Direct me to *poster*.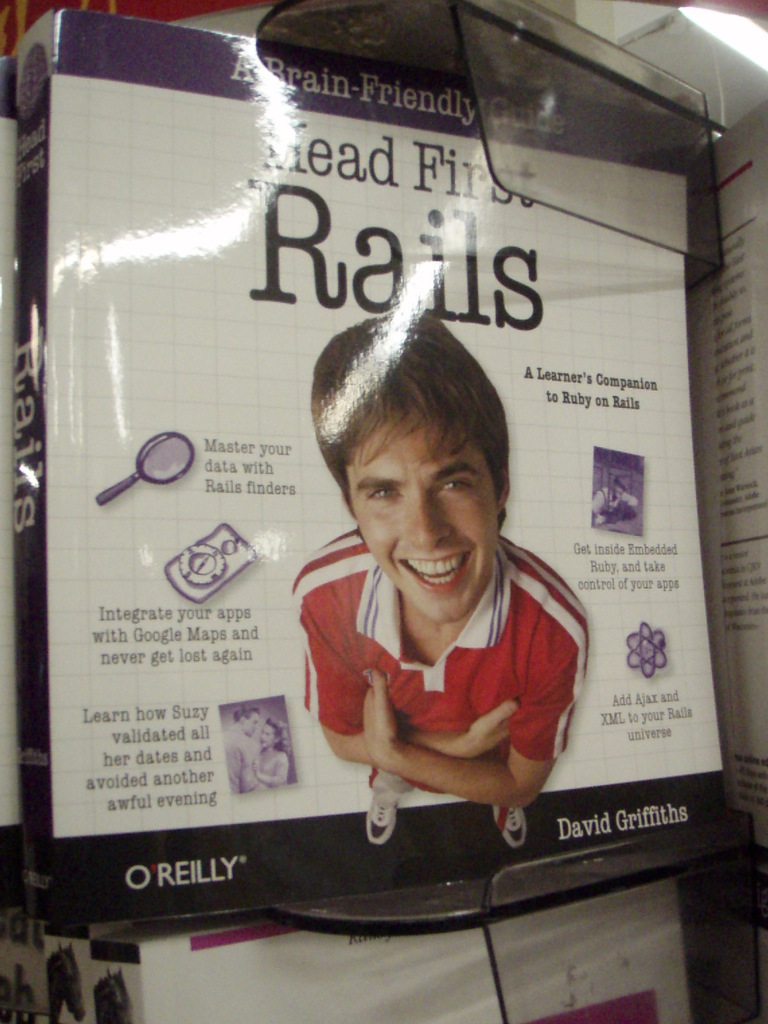
Direction: [x1=681, y1=116, x2=767, y2=863].
